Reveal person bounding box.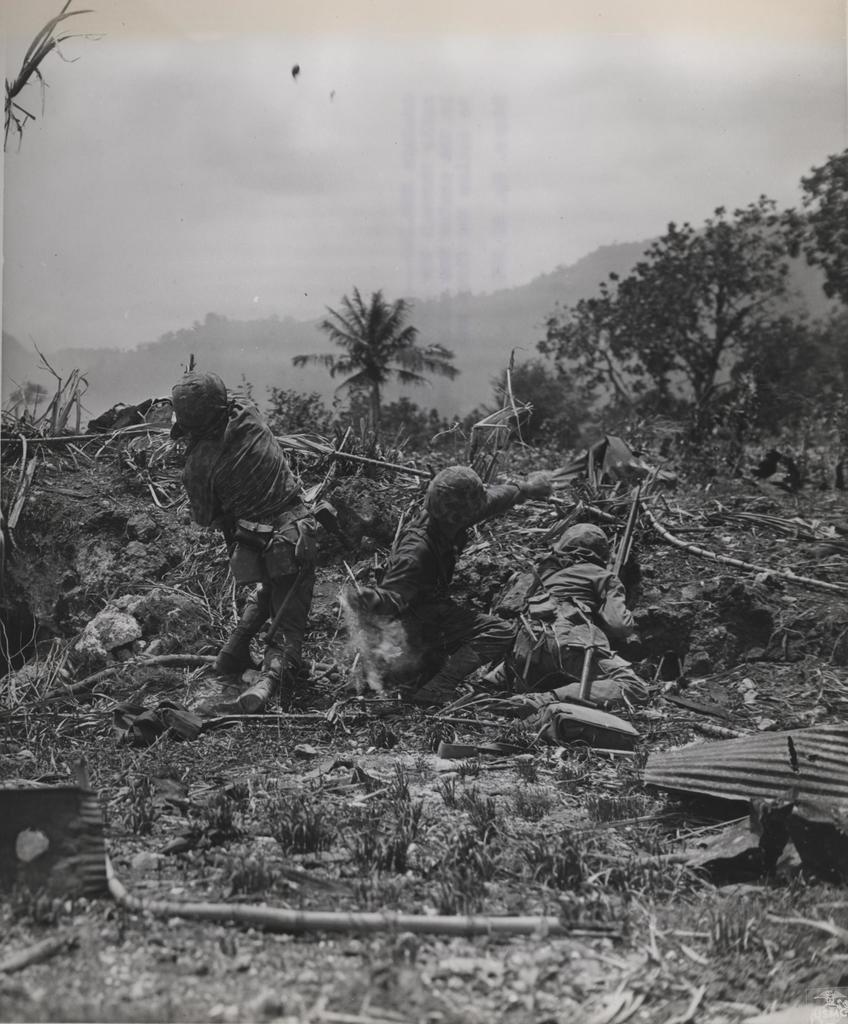
Revealed: (177,339,339,708).
